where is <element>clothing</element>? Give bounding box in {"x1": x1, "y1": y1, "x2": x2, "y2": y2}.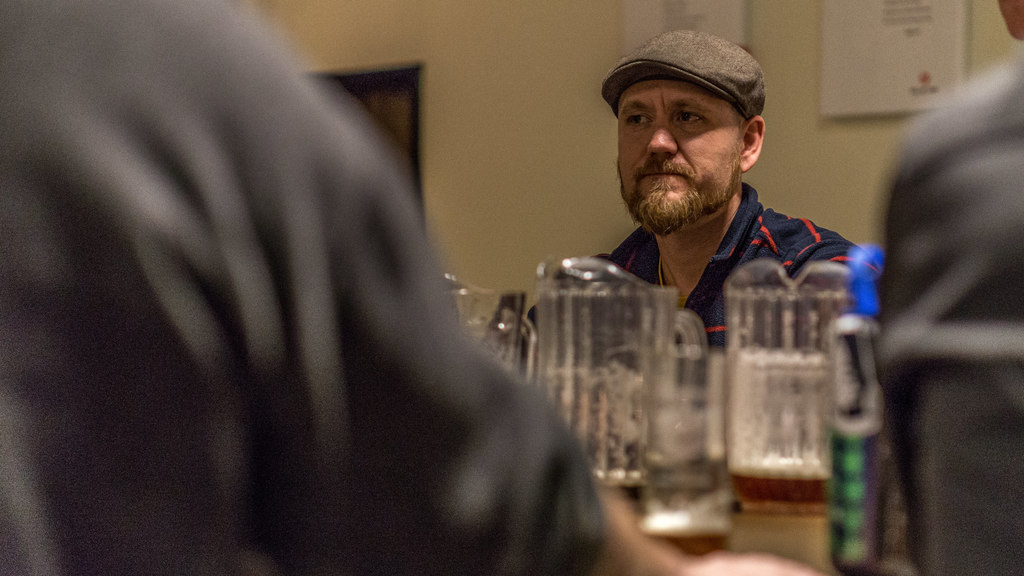
{"x1": 524, "y1": 182, "x2": 865, "y2": 397}.
